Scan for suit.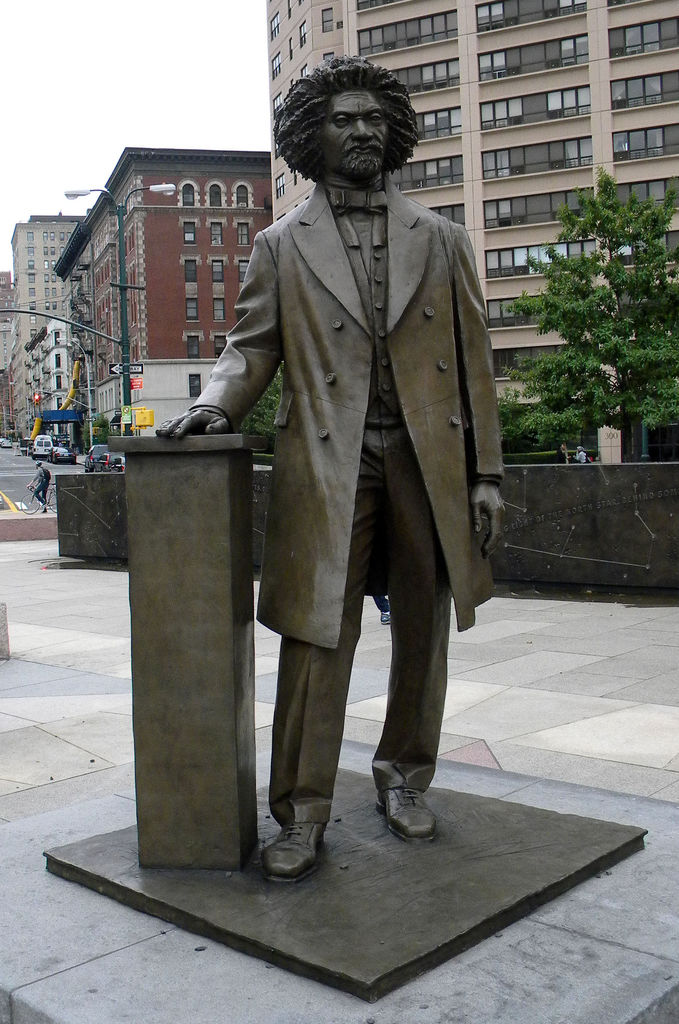
Scan result: bbox=(190, 175, 509, 826).
